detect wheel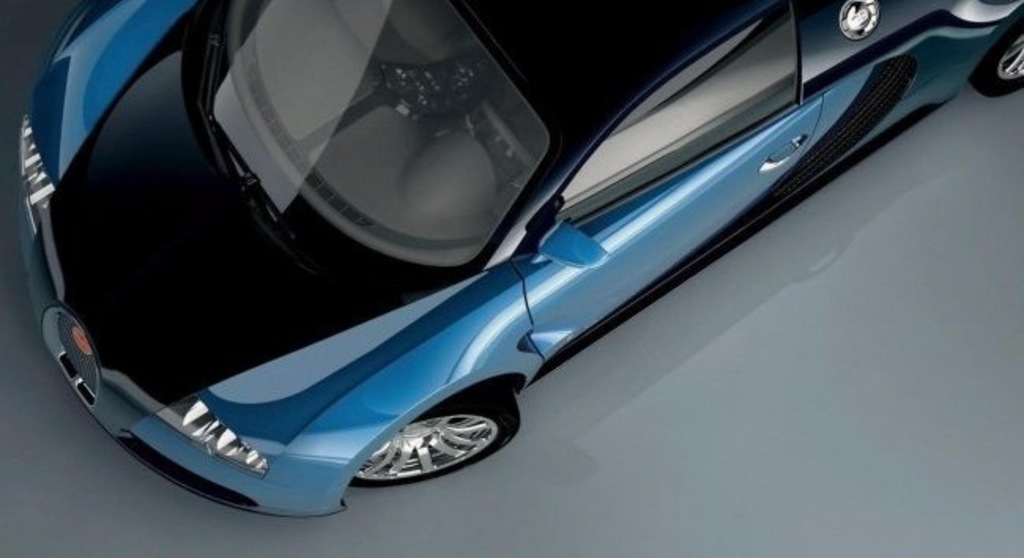
box=[354, 389, 515, 478]
